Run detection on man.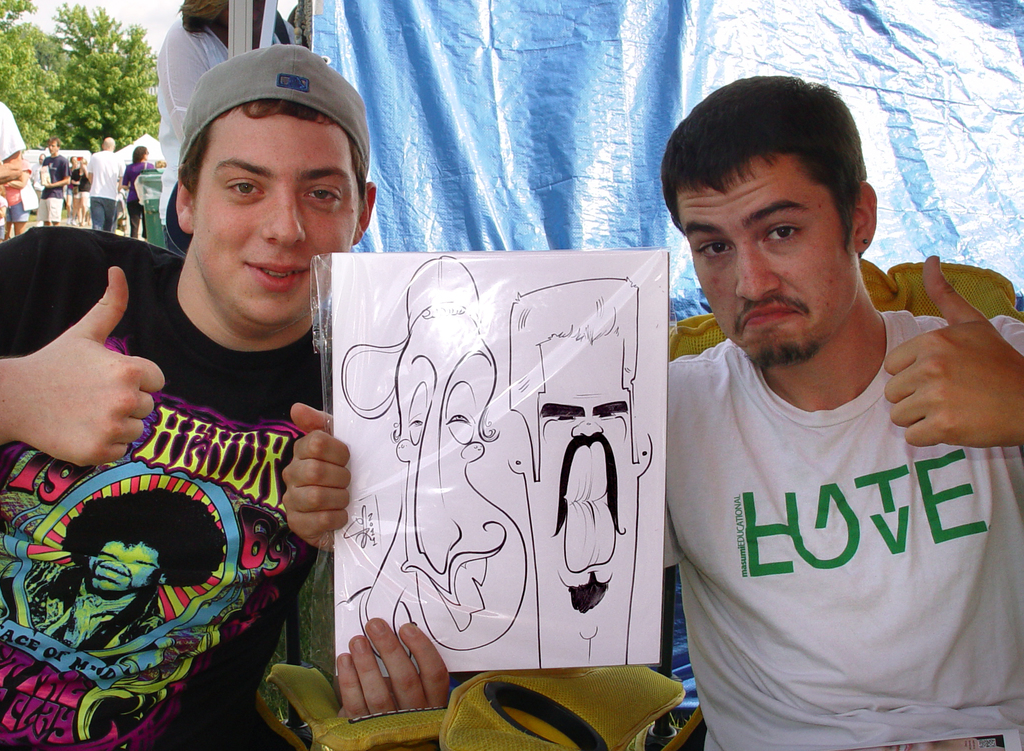
Result: <box>85,136,122,234</box>.
